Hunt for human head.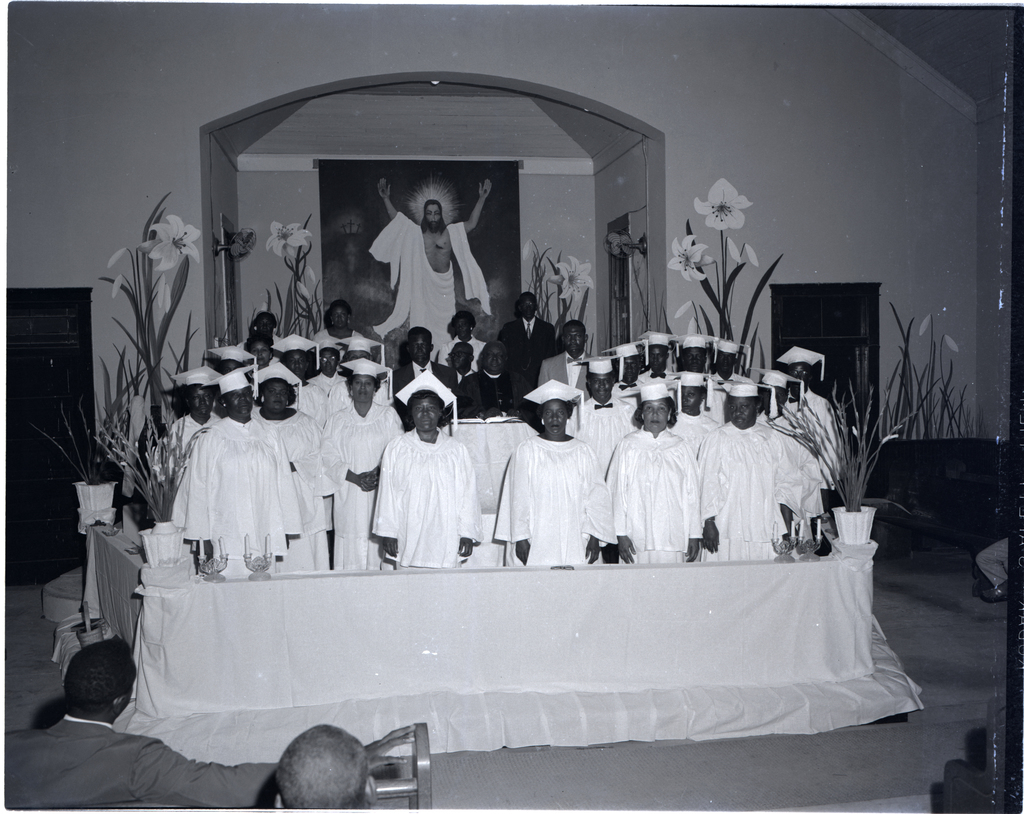
Hunted down at 339 336 383 361.
